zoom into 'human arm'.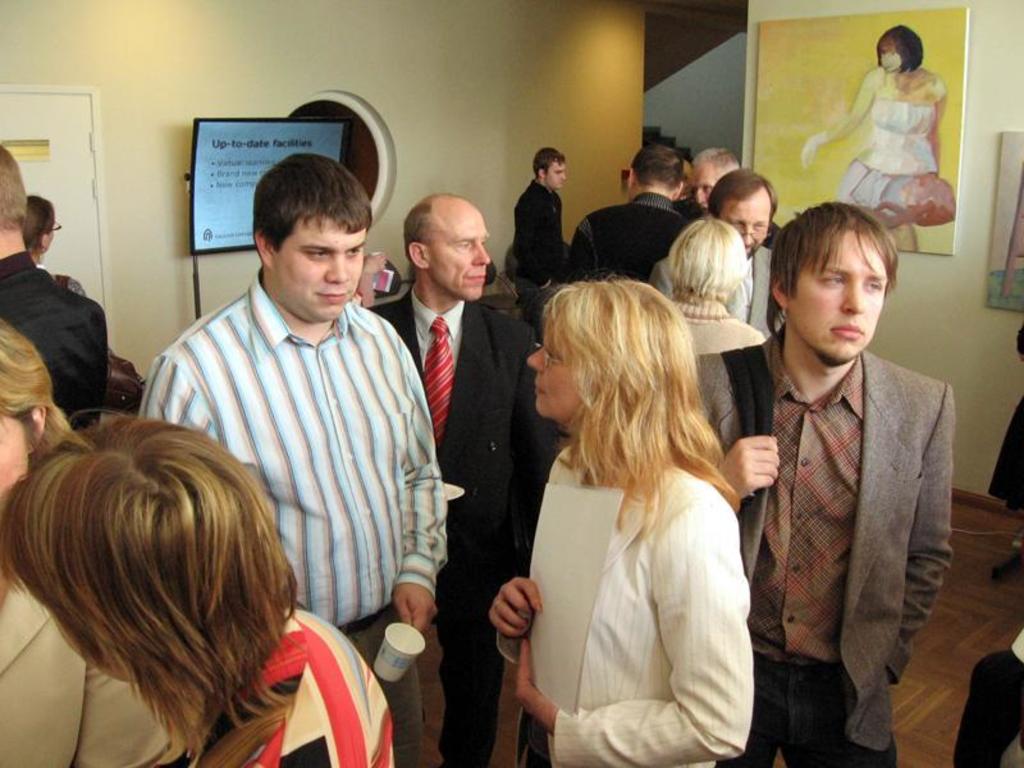
Zoom target: region(504, 324, 557, 485).
